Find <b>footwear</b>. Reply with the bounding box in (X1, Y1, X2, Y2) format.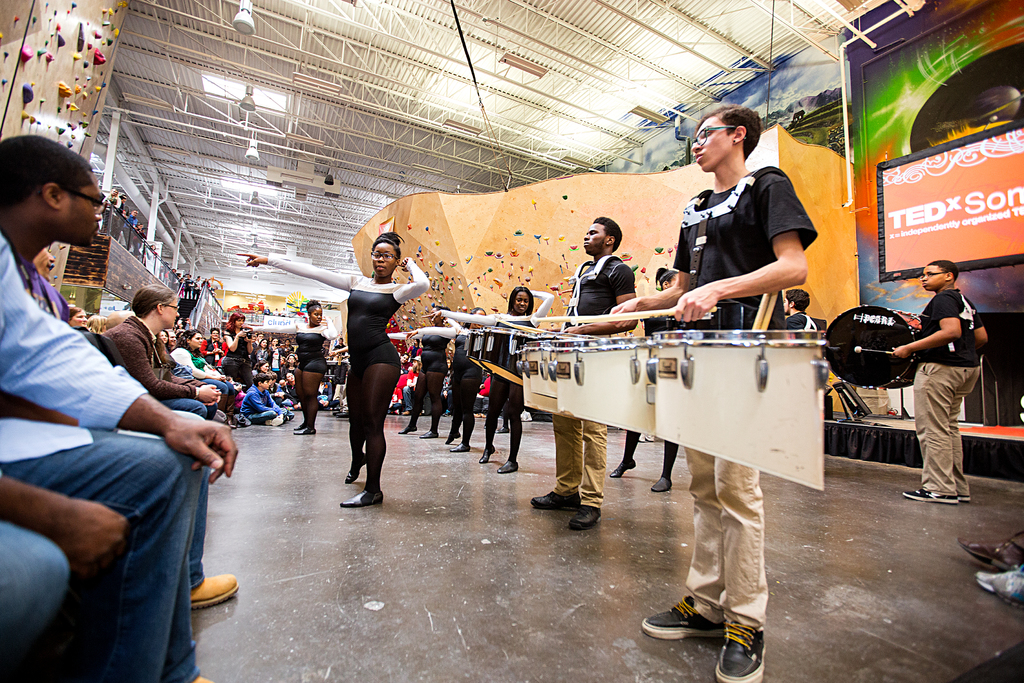
(961, 494, 975, 503).
